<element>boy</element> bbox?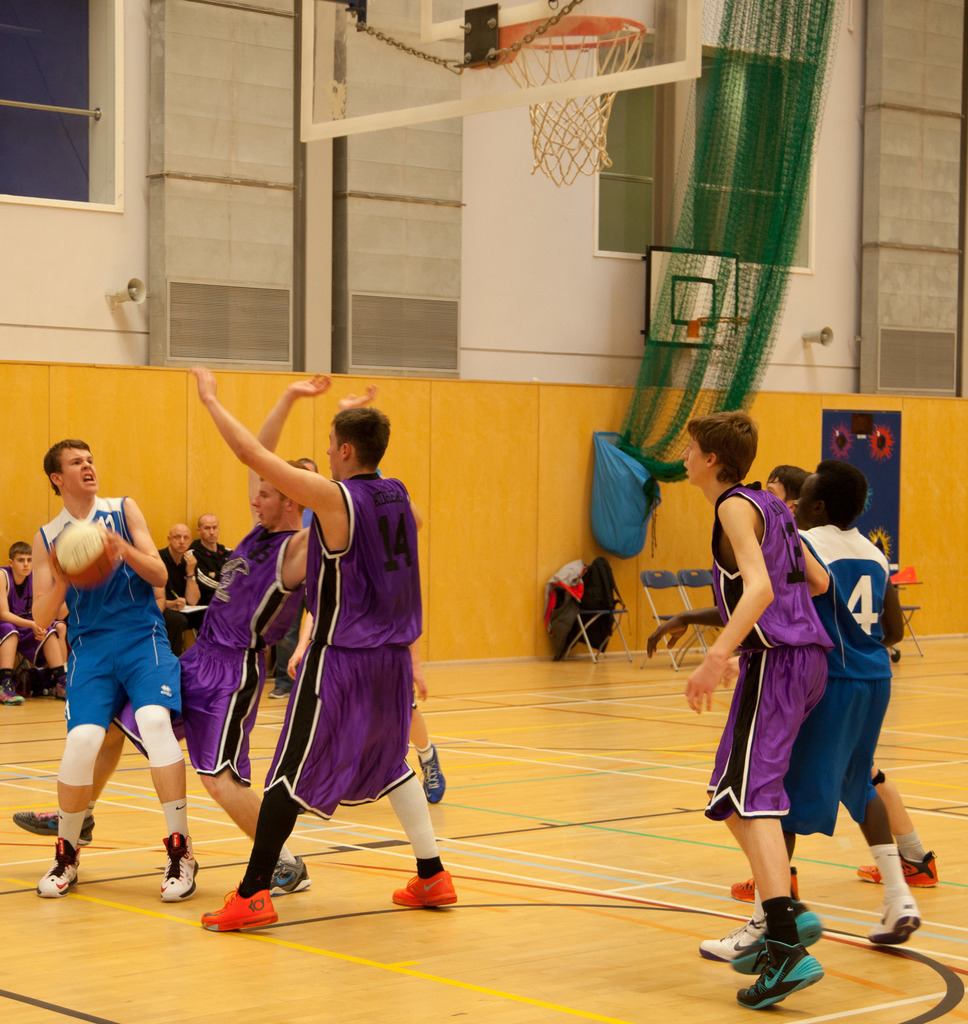
{"x1": 0, "y1": 540, "x2": 68, "y2": 703}
